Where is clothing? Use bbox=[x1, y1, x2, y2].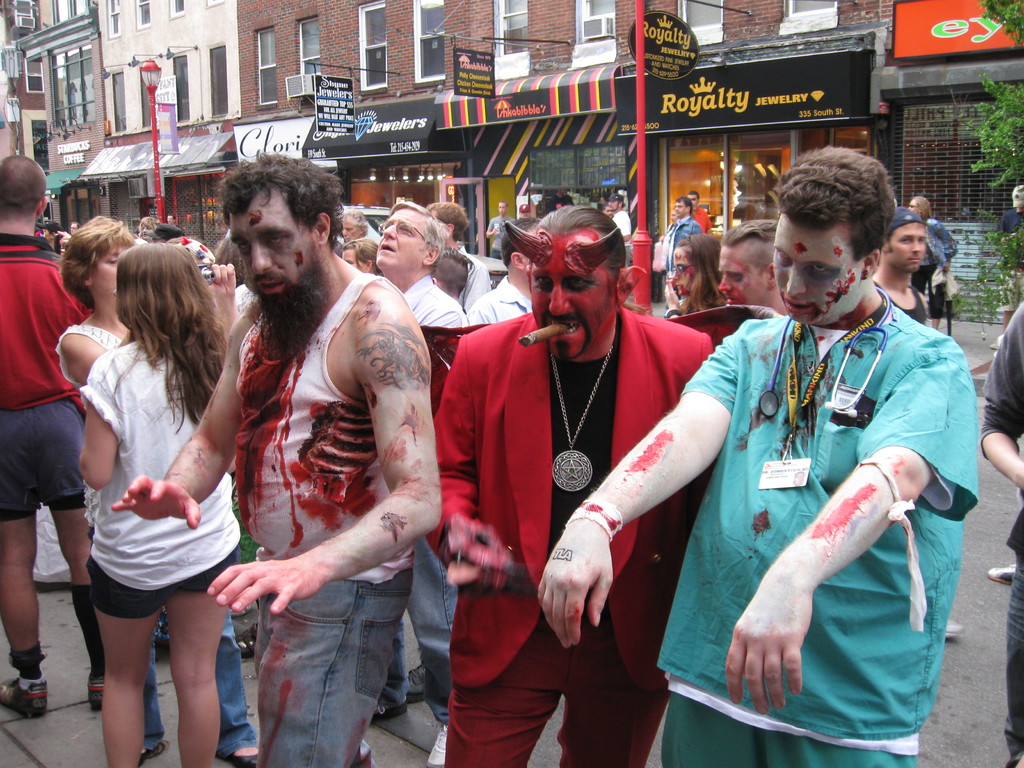
bbox=[420, 308, 712, 767].
